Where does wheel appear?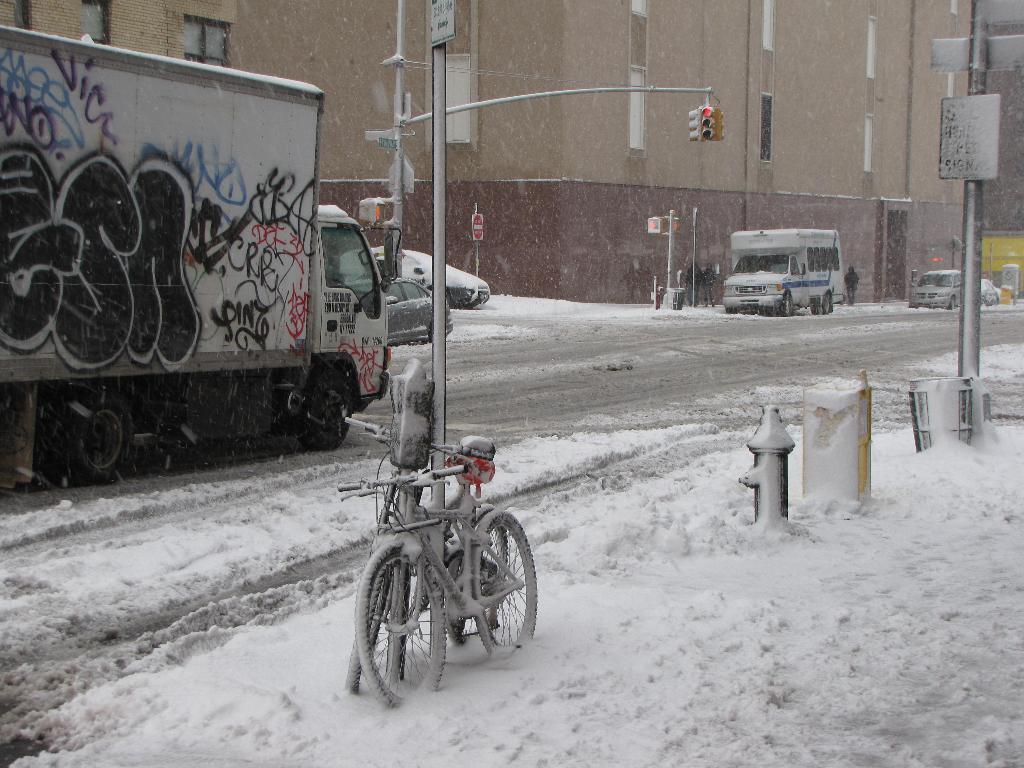
Appears at [297,373,350,447].
